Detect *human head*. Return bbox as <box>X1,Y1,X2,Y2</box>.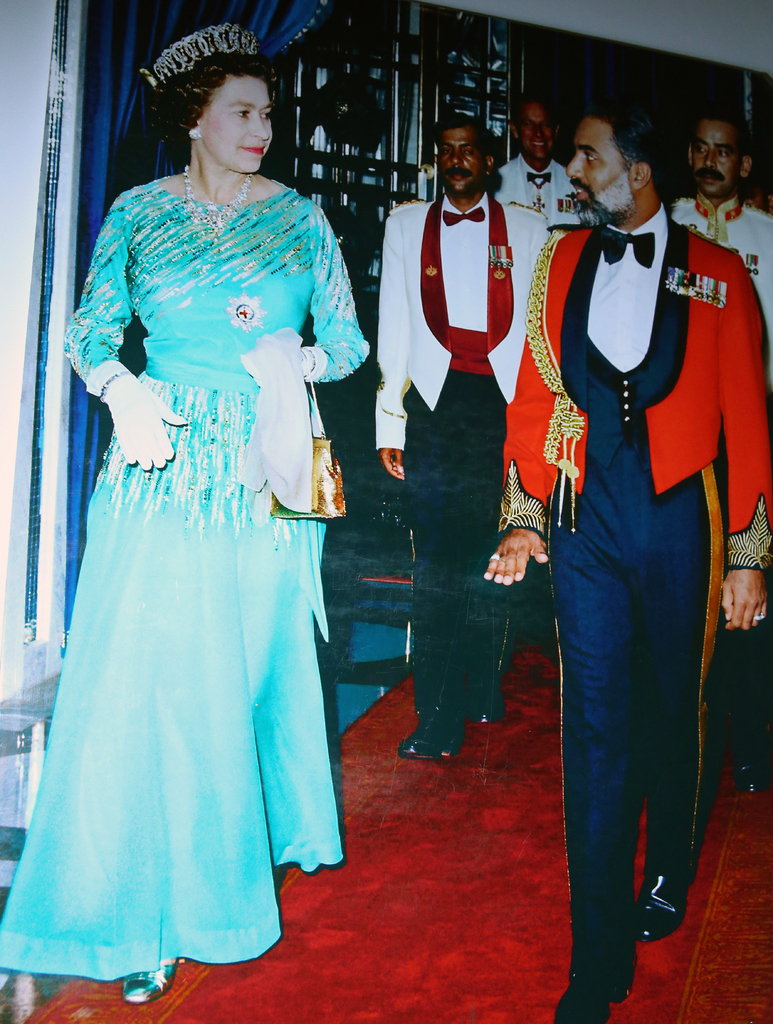
<box>429,113,491,196</box>.
